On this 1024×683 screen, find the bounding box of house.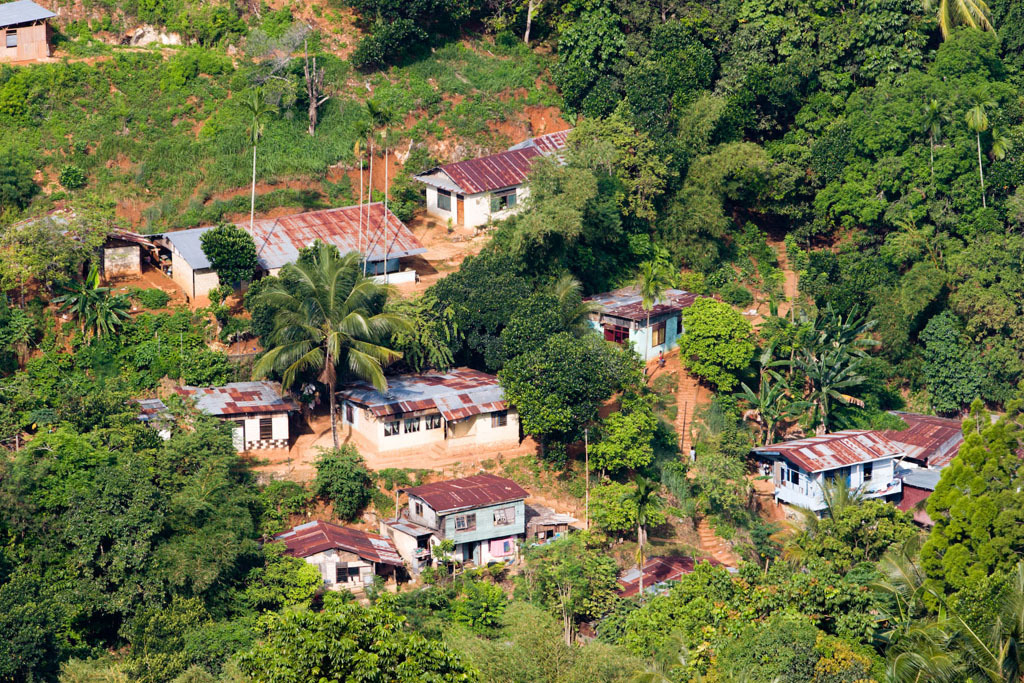
Bounding box: {"x1": 574, "y1": 550, "x2": 721, "y2": 643}.
